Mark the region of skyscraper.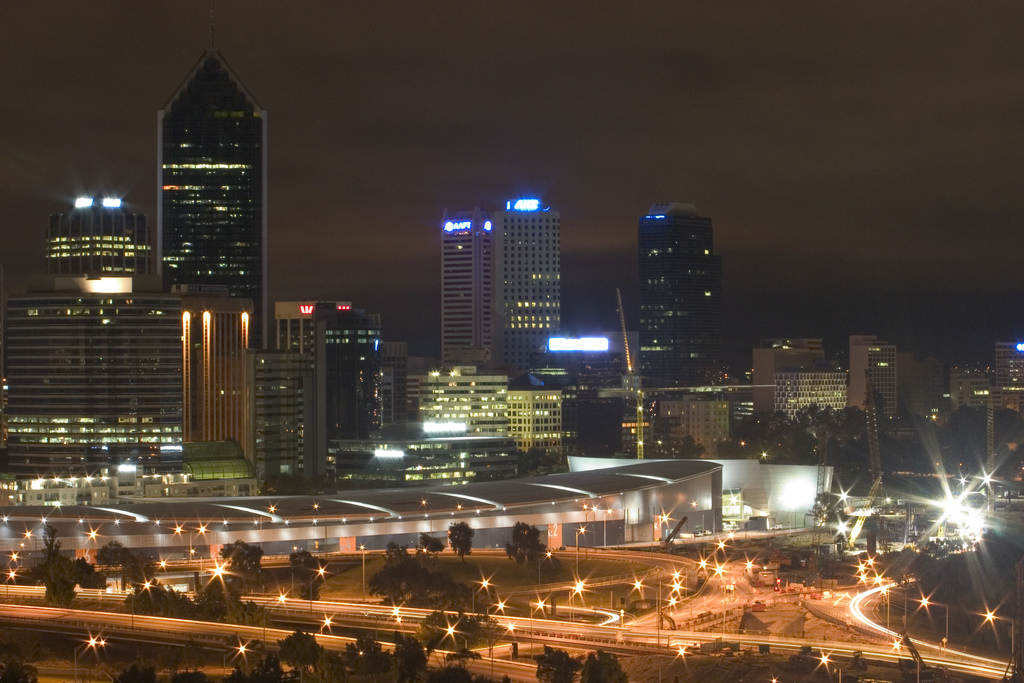
Region: select_region(620, 187, 739, 396).
